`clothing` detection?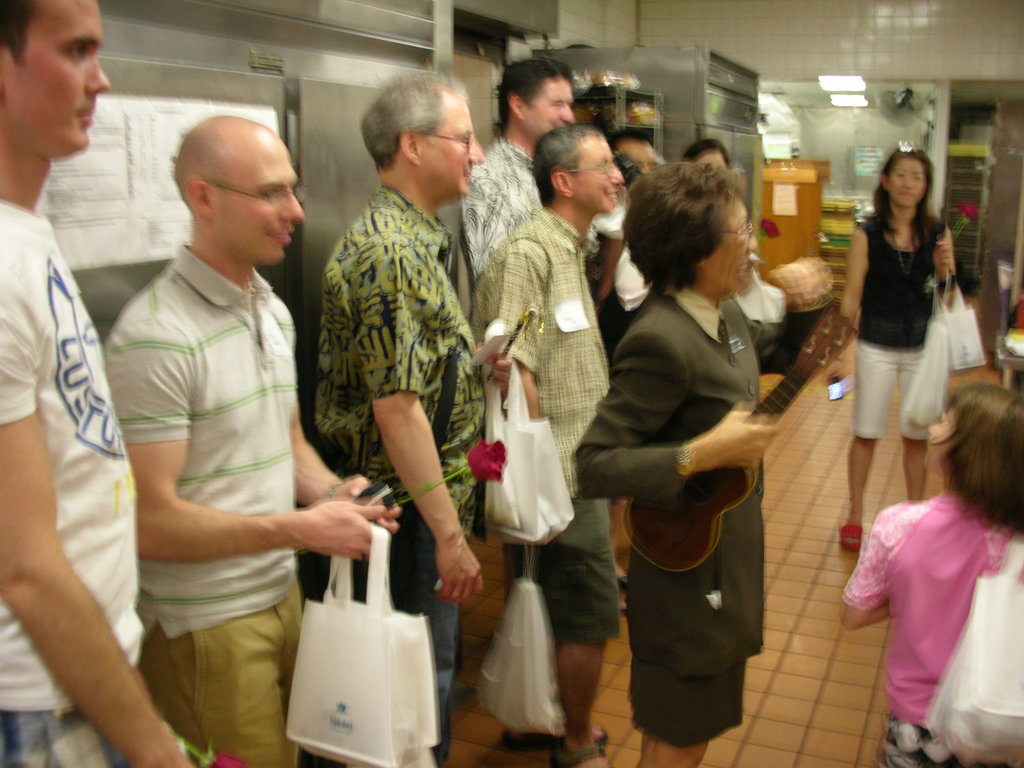
[0,198,147,767]
